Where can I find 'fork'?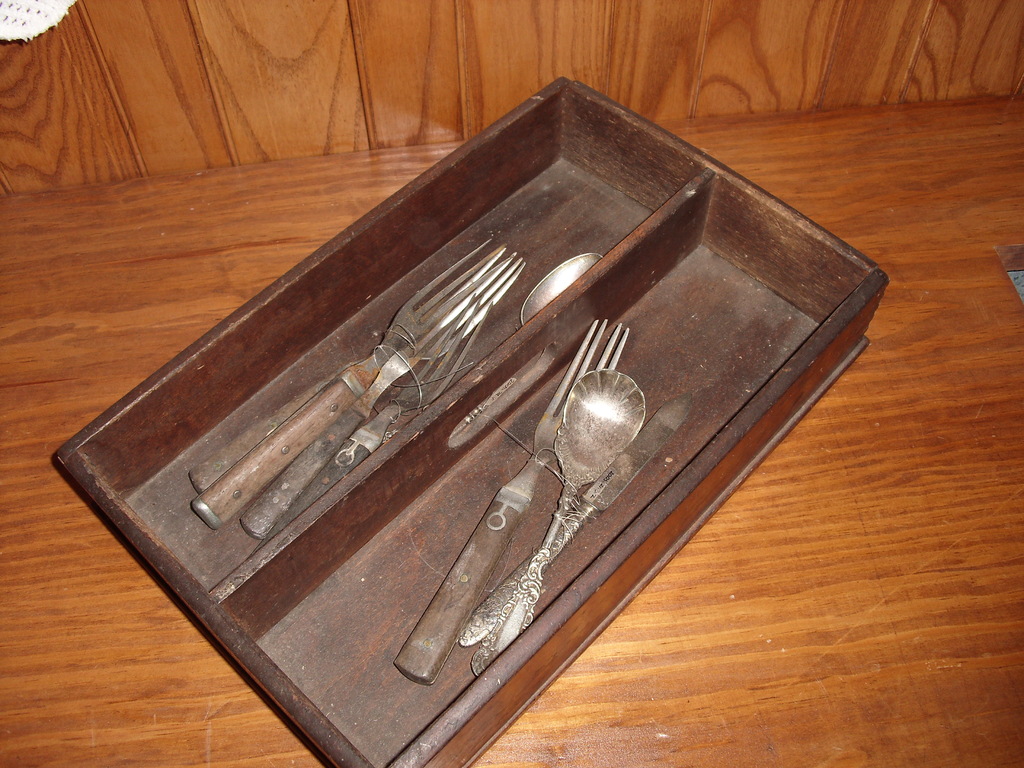
You can find it at x1=189 y1=247 x2=526 y2=495.
